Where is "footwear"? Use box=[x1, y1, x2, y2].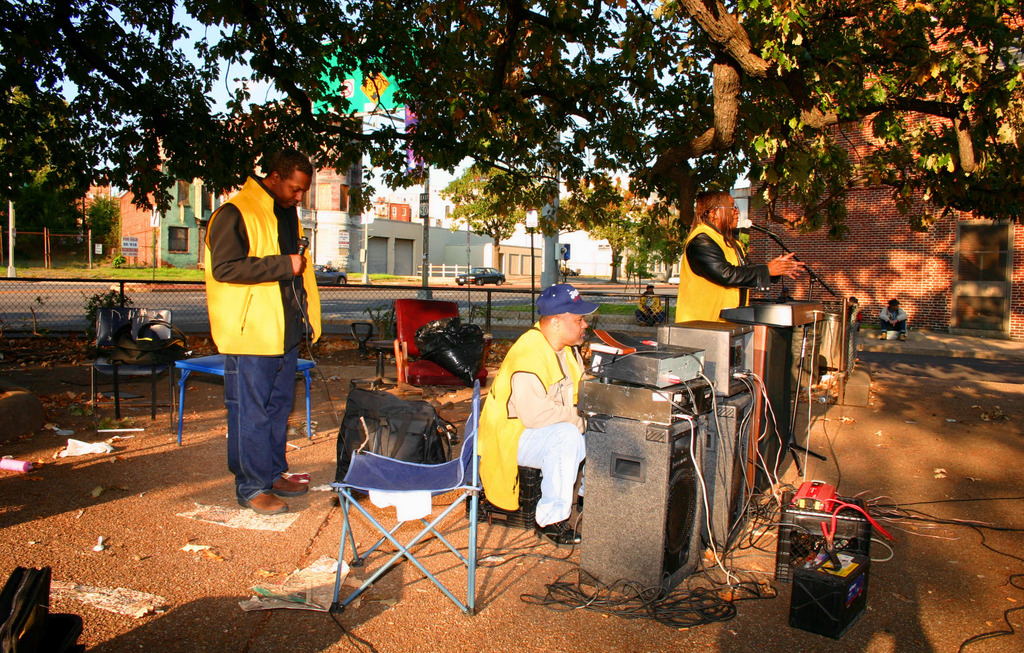
box=[270, 472, 311, 498].
